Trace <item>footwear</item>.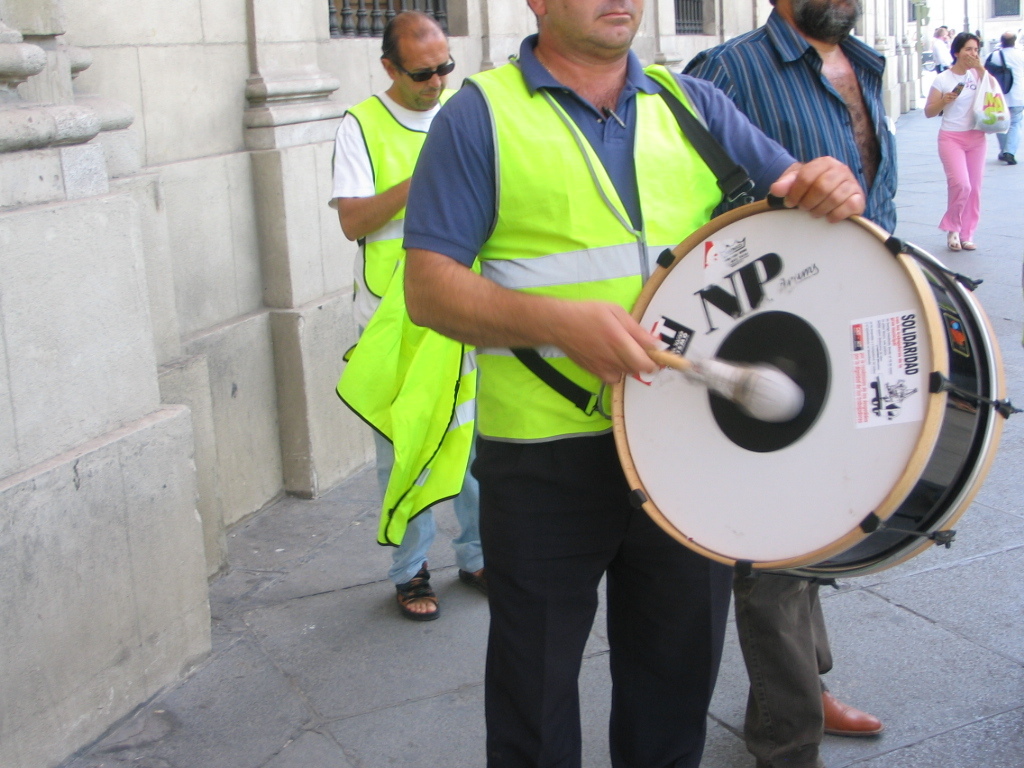
Traced to box(1000, 152, 1018, 167).
